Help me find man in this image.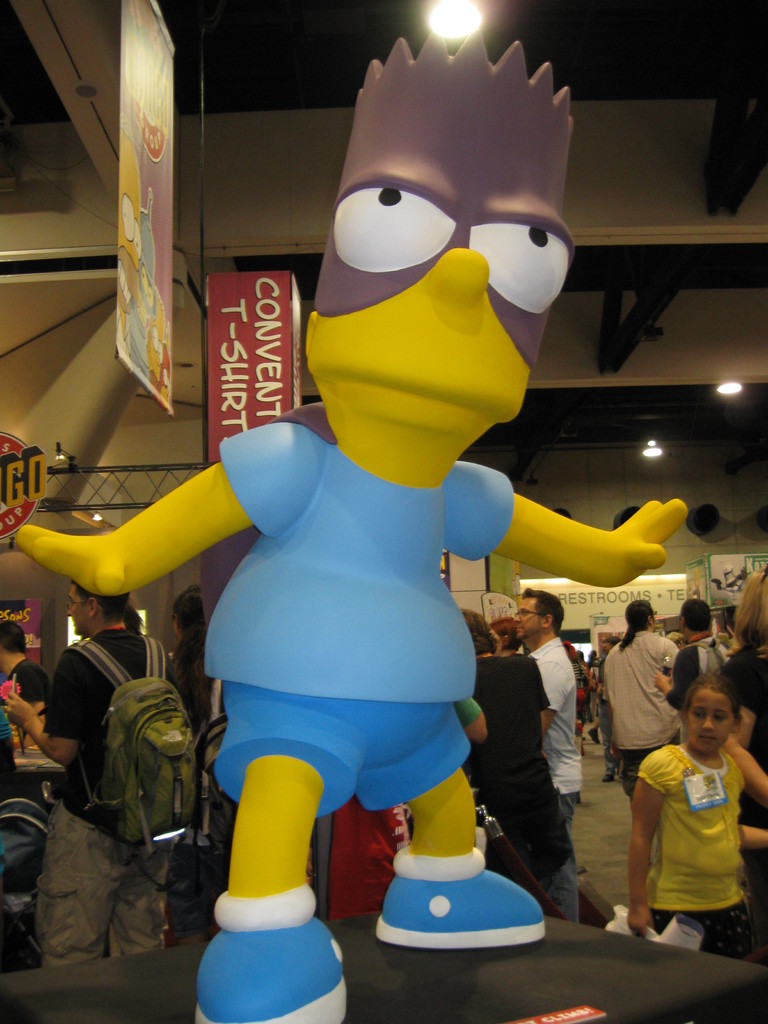
Found it: [left=601, top=600, right=678, bottom=804].
